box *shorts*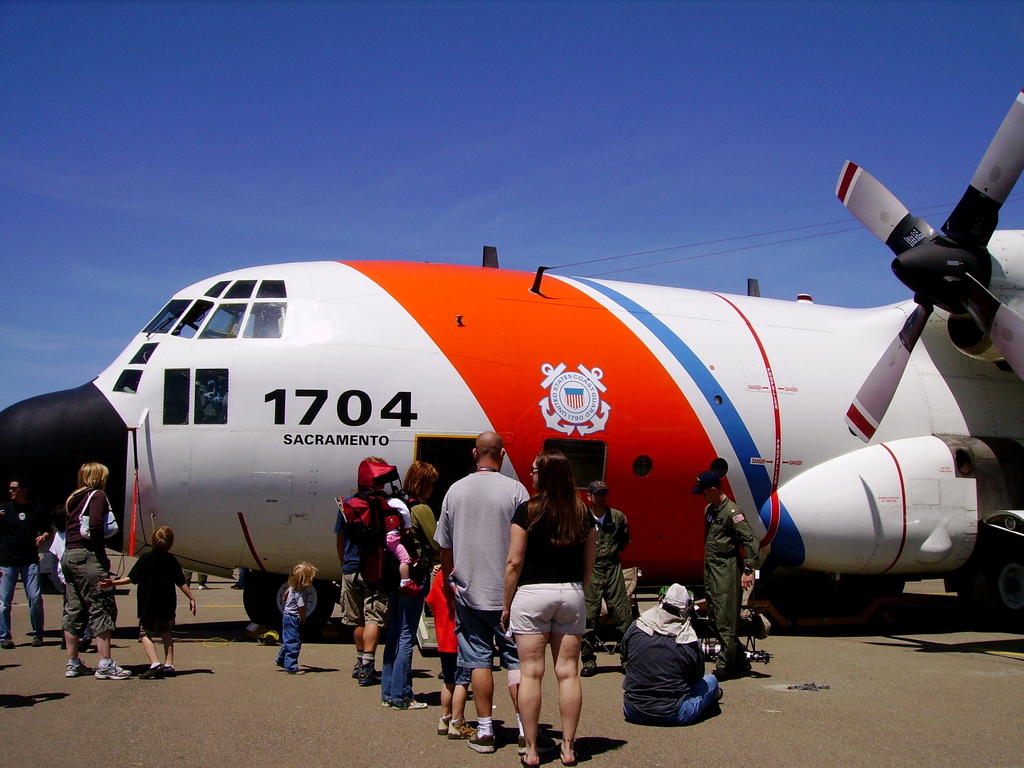
x1=436, y1=648, x2=472, y2=686
